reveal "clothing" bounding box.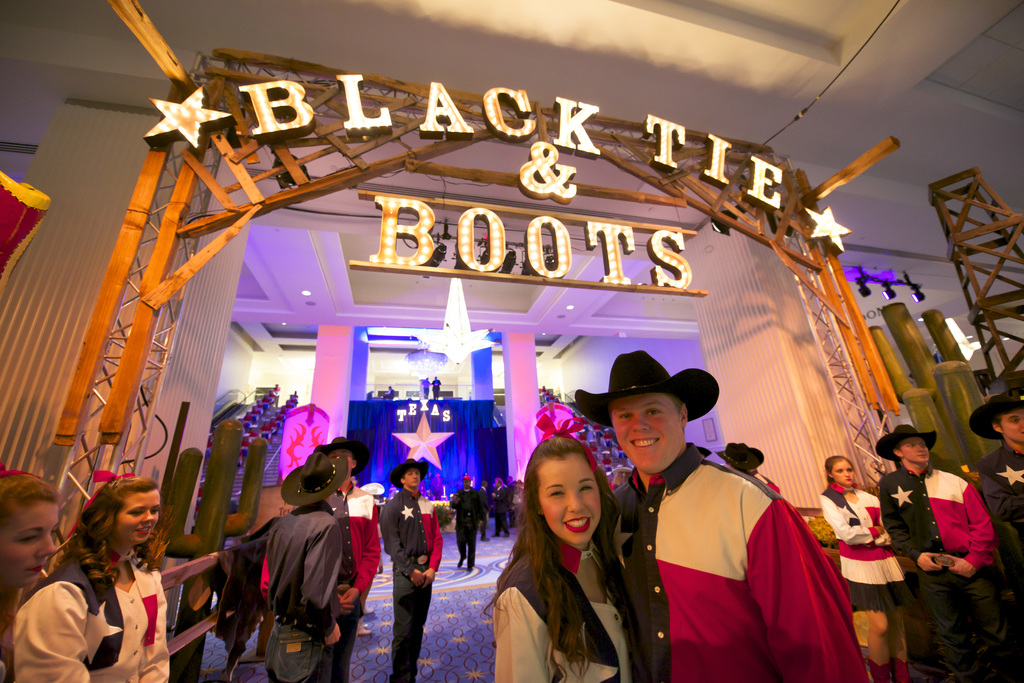
Revealed: Rect(493, 483, 510, 535).
